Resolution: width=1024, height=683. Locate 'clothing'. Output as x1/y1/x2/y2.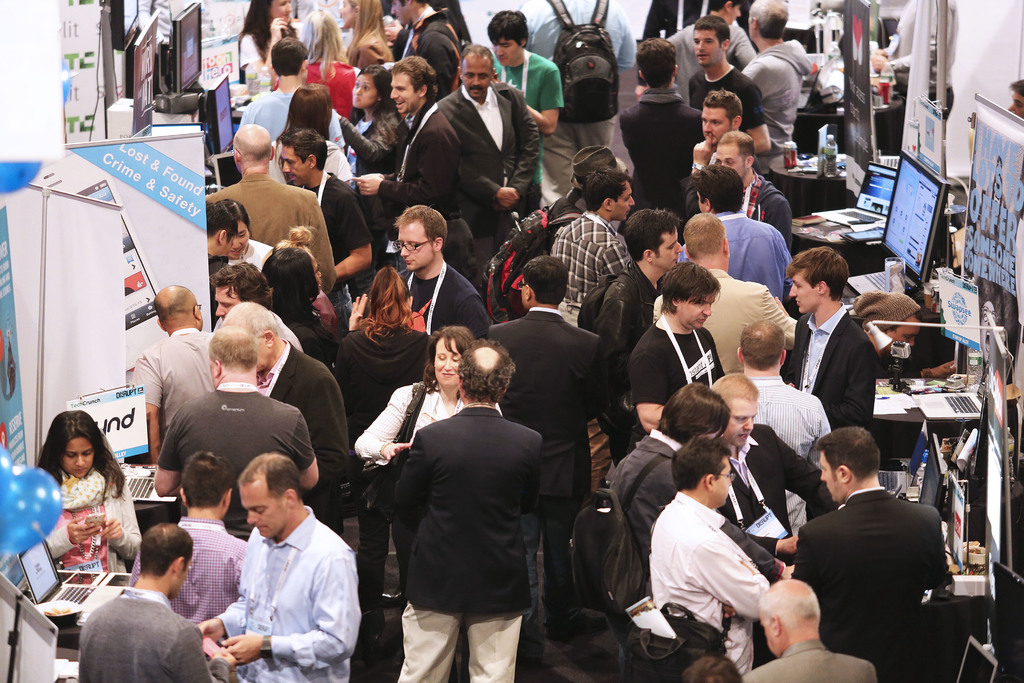
272/313/303/356.
